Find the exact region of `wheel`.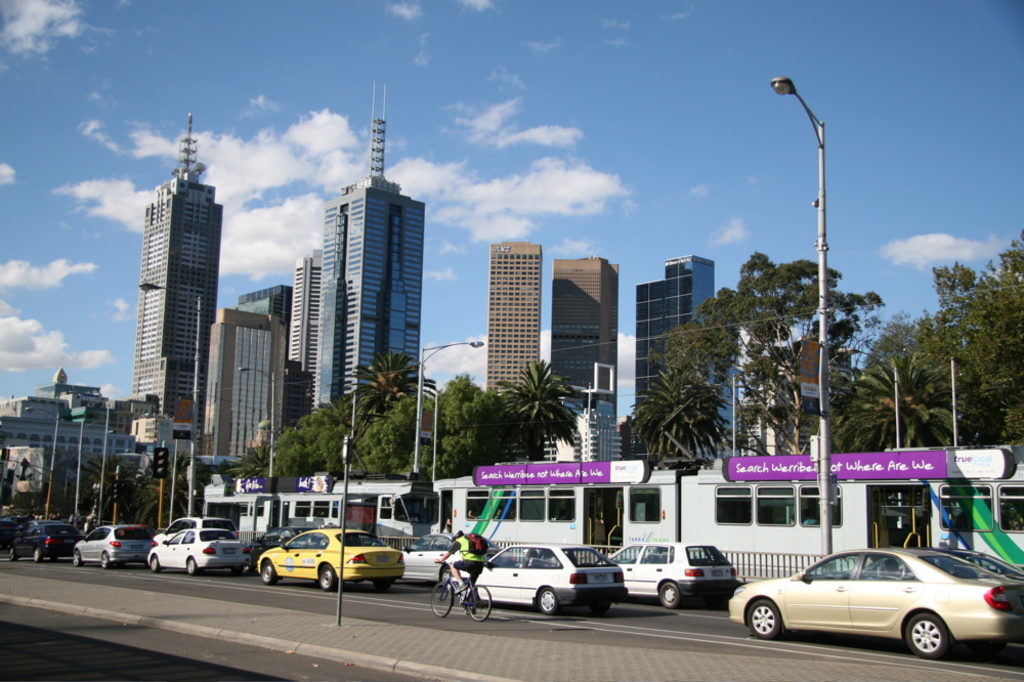
Exact region: detection(660, 583, 679, 605).
